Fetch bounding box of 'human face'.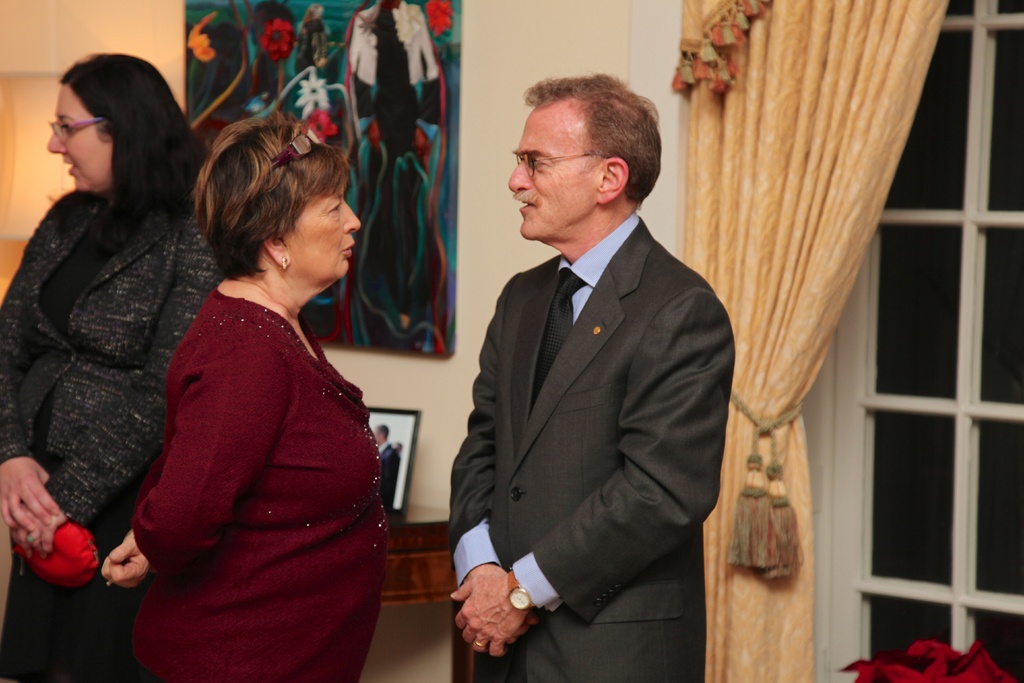
Bbox: [46, 86, 113, 189].
